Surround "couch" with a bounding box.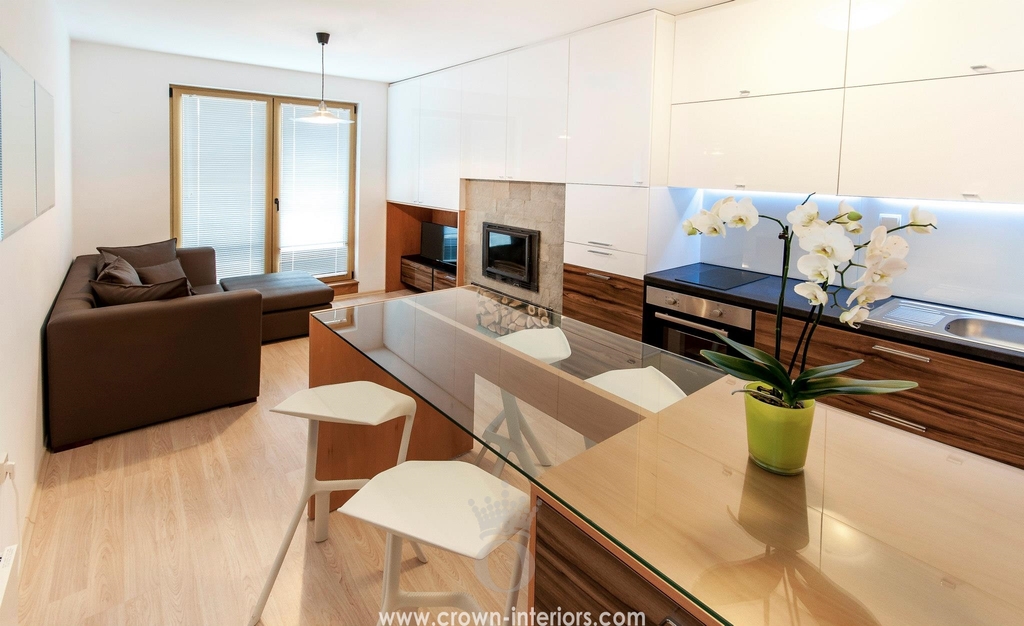
<bbox>49, 237, 264, 454</bbox>.
